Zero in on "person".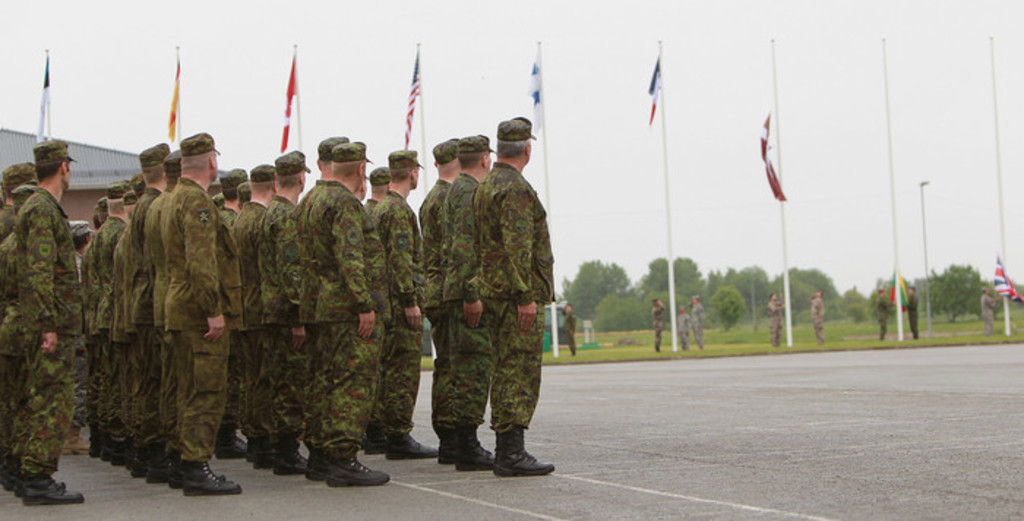
Zeroed in: l=693, t=296, r=707, b=347.
